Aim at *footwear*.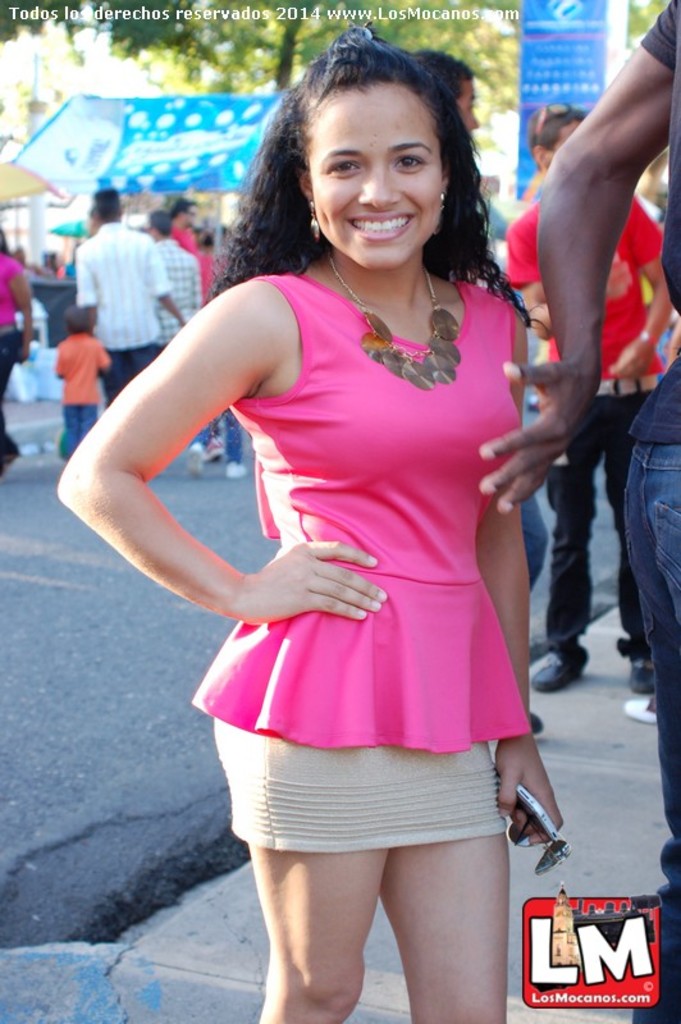
Aimed at (left=629, top=660, right=654, bottom=694).
